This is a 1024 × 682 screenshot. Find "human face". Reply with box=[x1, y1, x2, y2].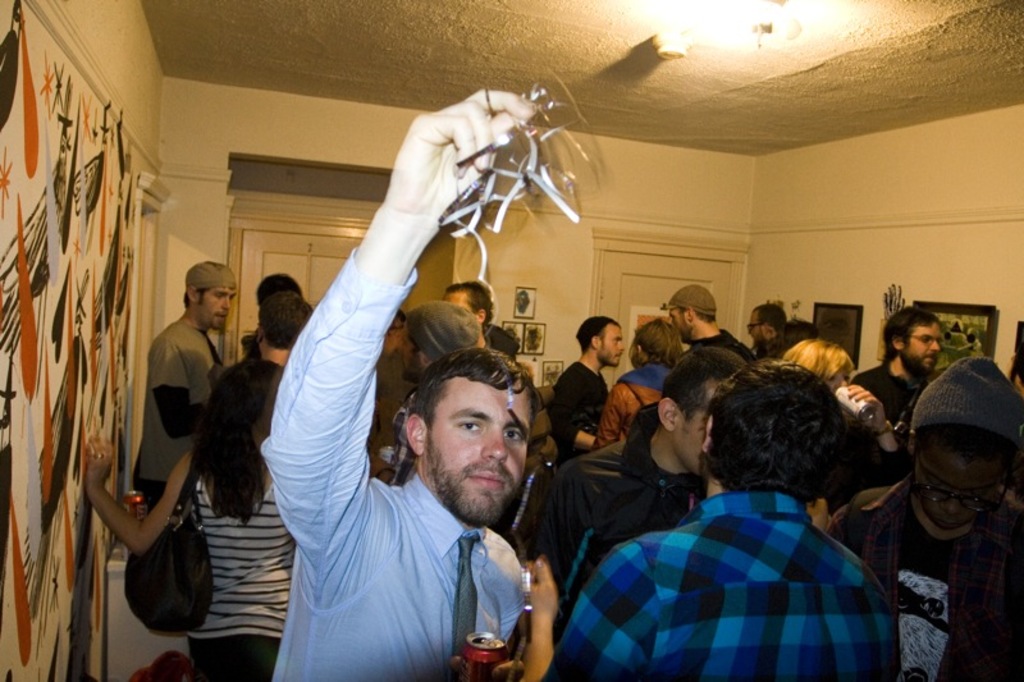
box=[744, 313, 764, 343].
